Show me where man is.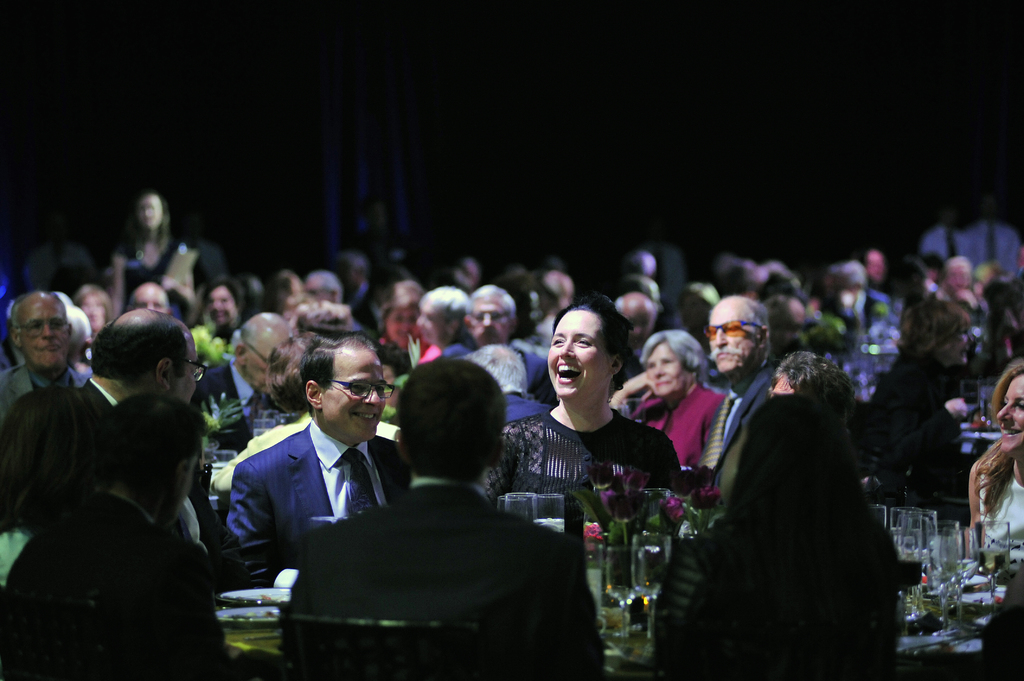
man is at crop(408, 287, 484, 362).
